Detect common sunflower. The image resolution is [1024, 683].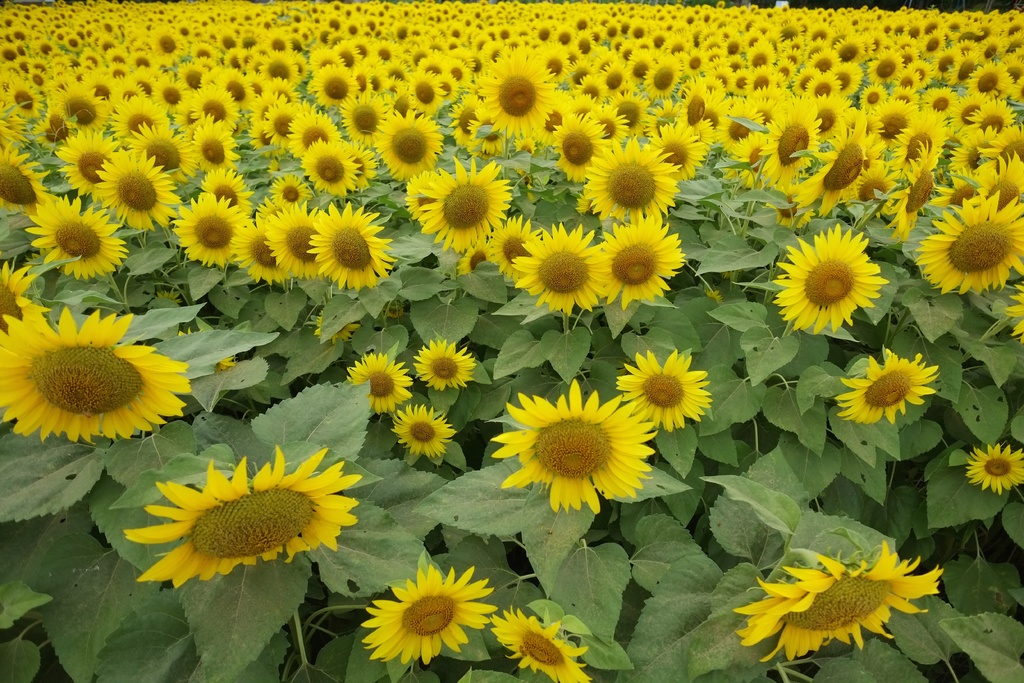
<bbox>13, 308, 180, 457</bbox>.
